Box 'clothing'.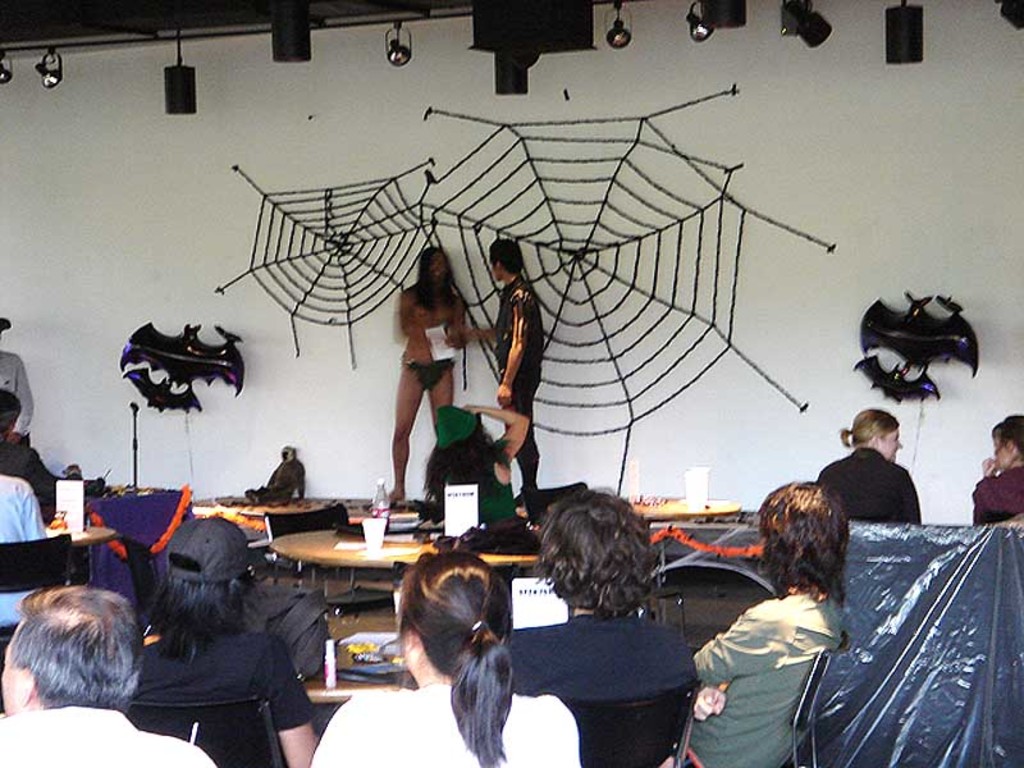
bbox(965, 461, 1023, 525).
